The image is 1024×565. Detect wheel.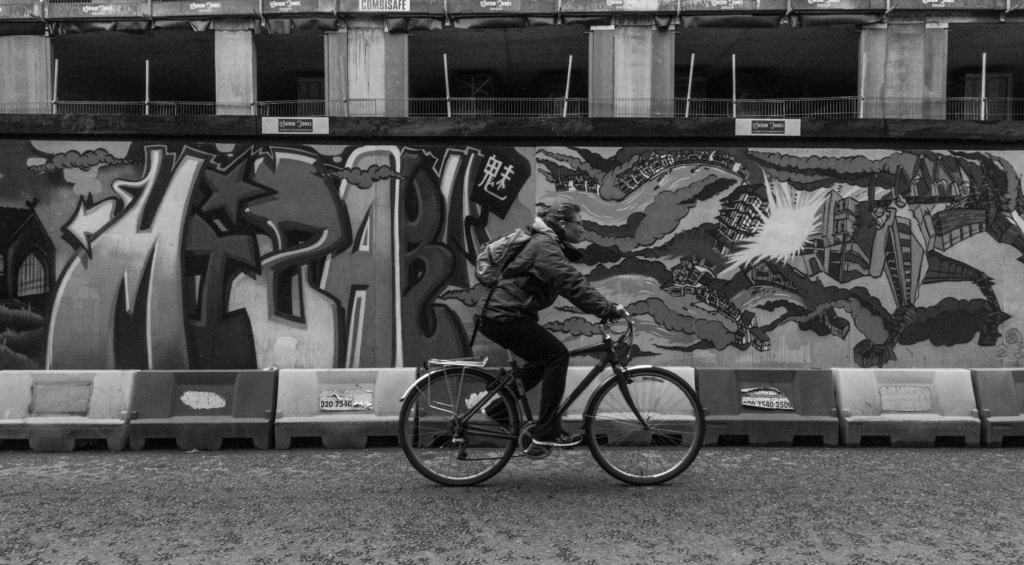
Detection: {"left": 585, "top": 366, "right": 703, "bottom": 486}.
